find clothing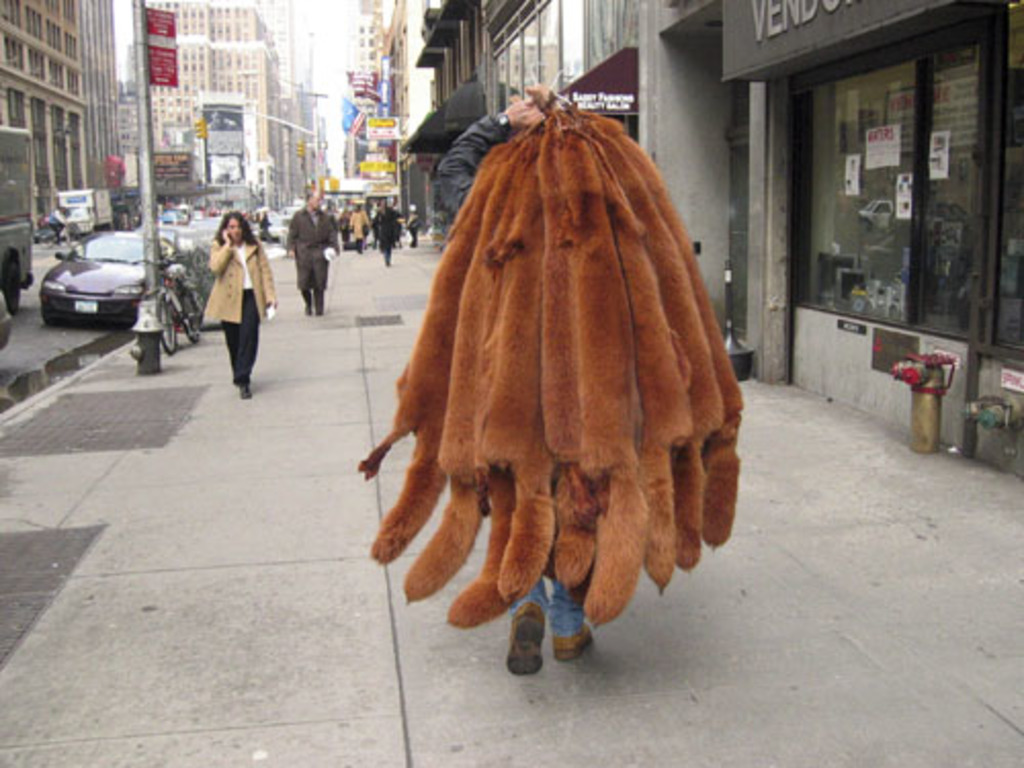
[left=412, top=207, right=418, bottom=240]
